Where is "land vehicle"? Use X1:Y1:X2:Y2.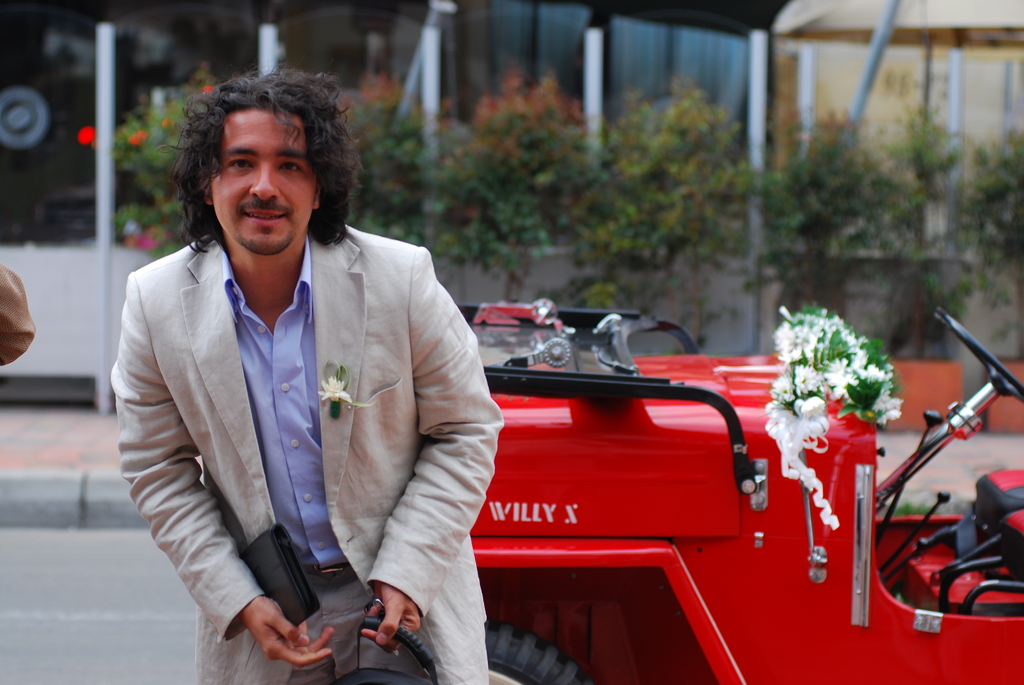
428:319:1000:684.
